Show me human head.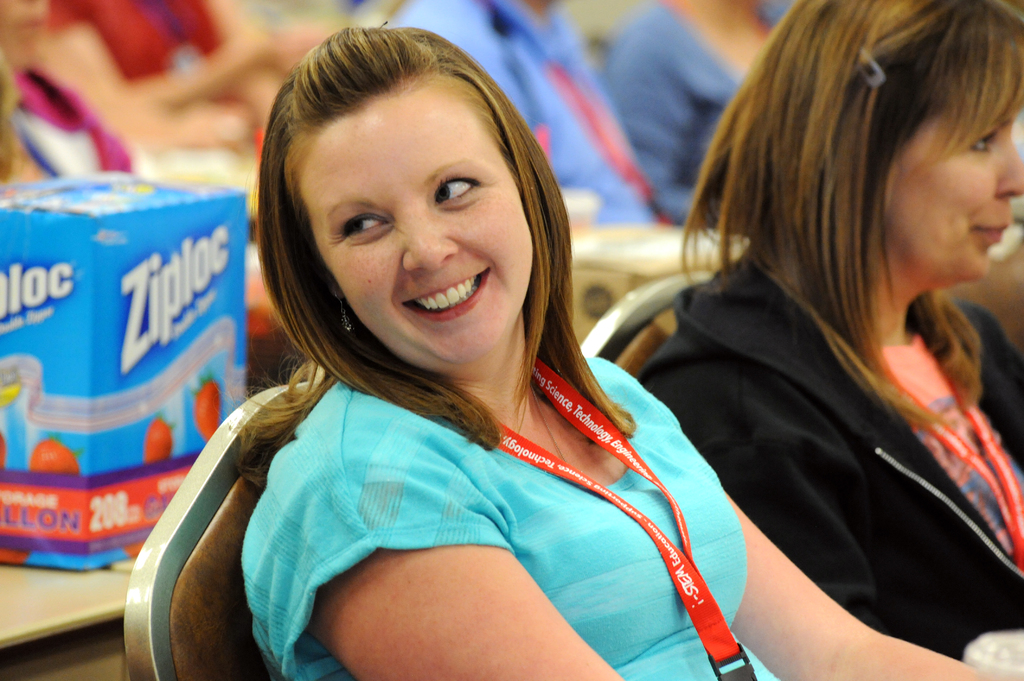
human head is here: {"x1": 271, "y1": 29, "x2": 552, "y2": 374}.
